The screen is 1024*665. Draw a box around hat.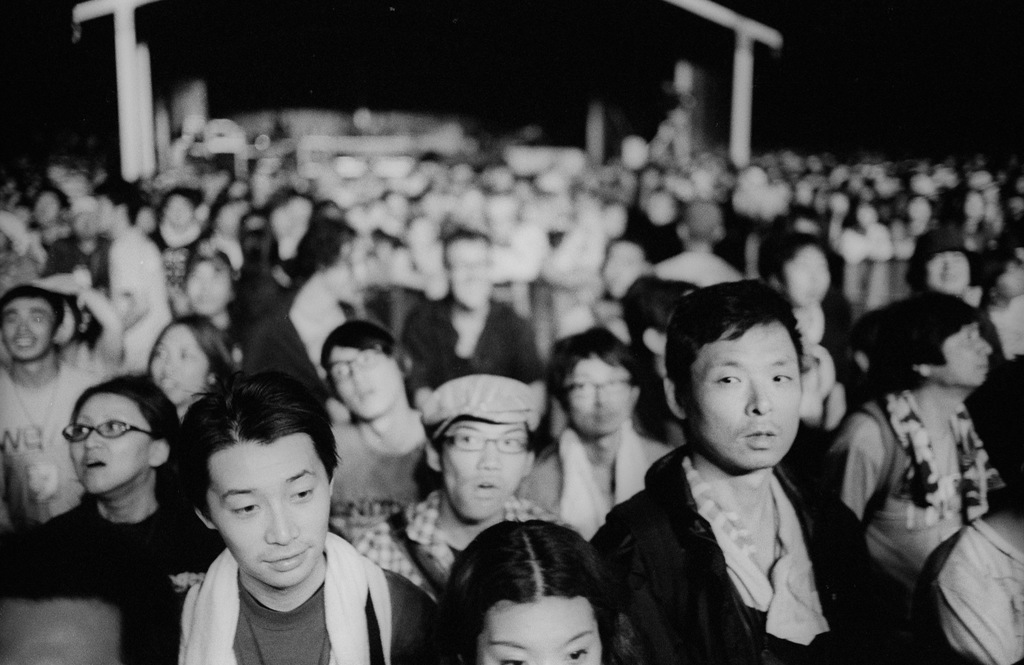
[420, 373, 532, 443].
